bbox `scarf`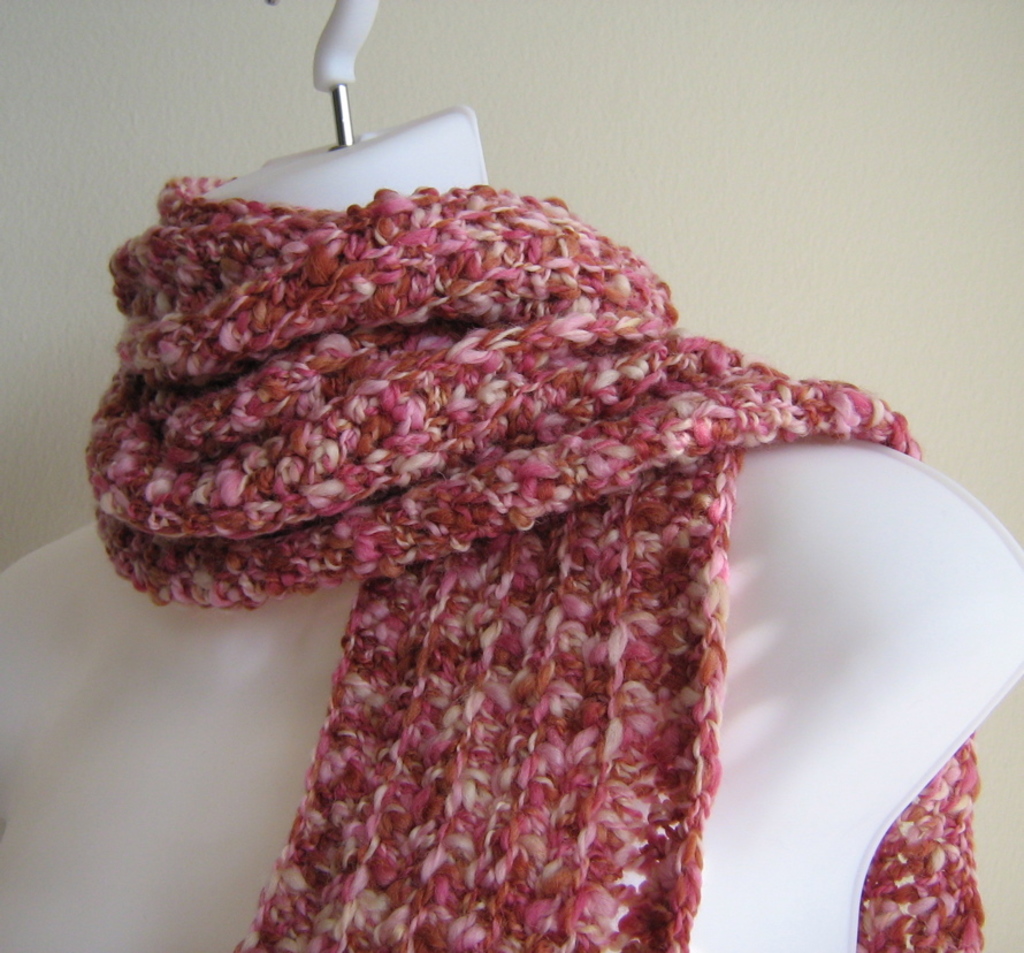
bbox=(77, 162, 988, 952)
